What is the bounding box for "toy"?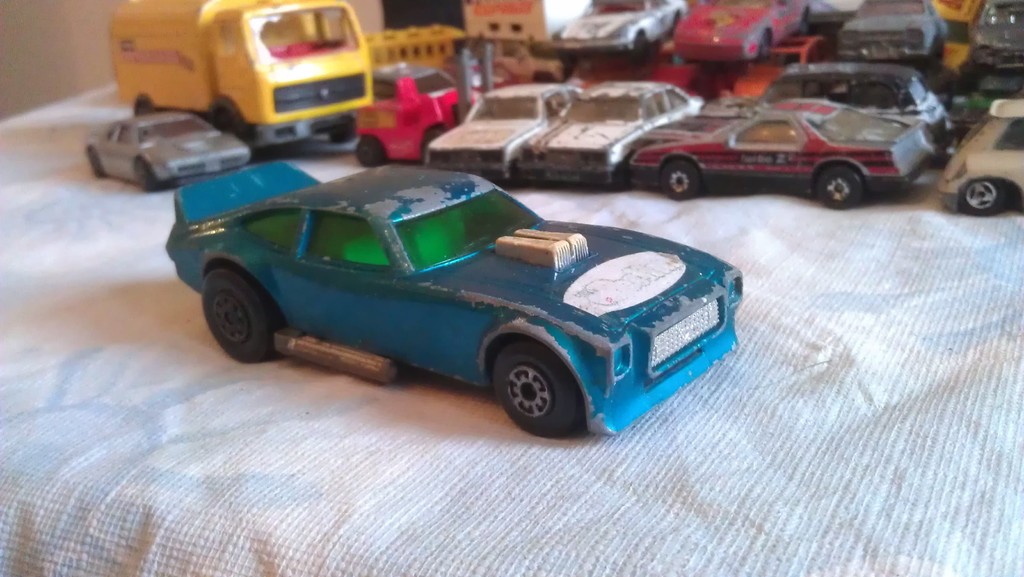
detection(92, 114, 250, 198).
